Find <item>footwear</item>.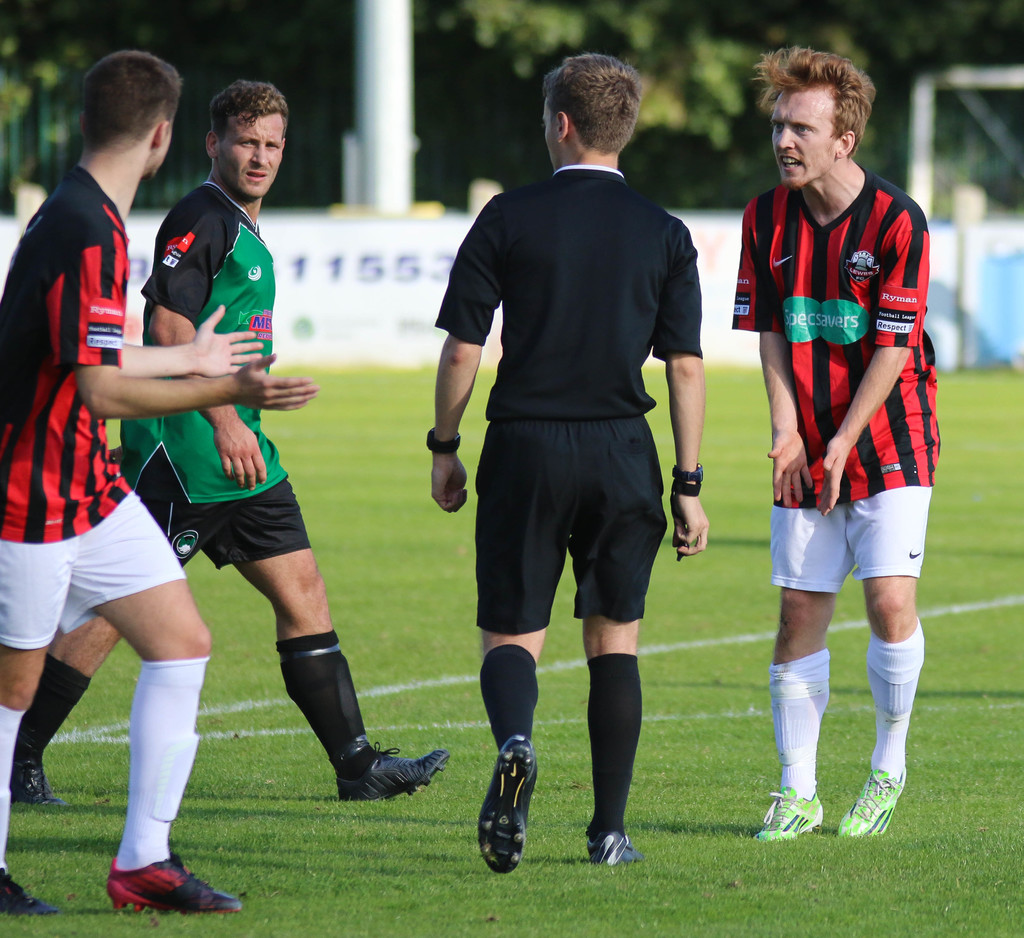
crop(103, 853, 244, 916).
